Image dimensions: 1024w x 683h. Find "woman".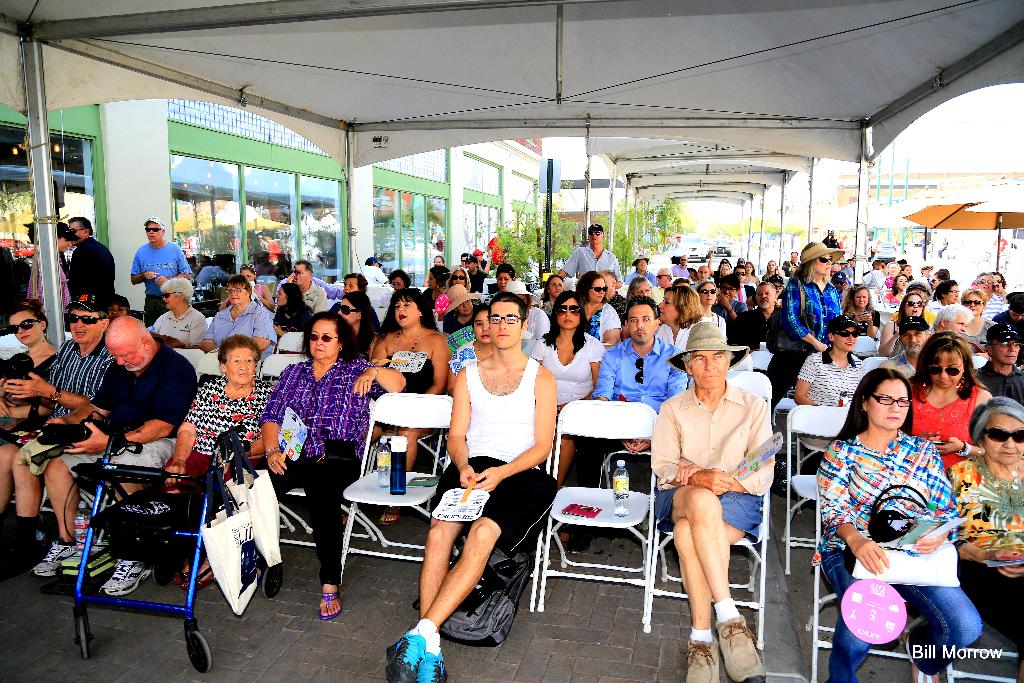
<region>576, 271, 622, 355</region>.
